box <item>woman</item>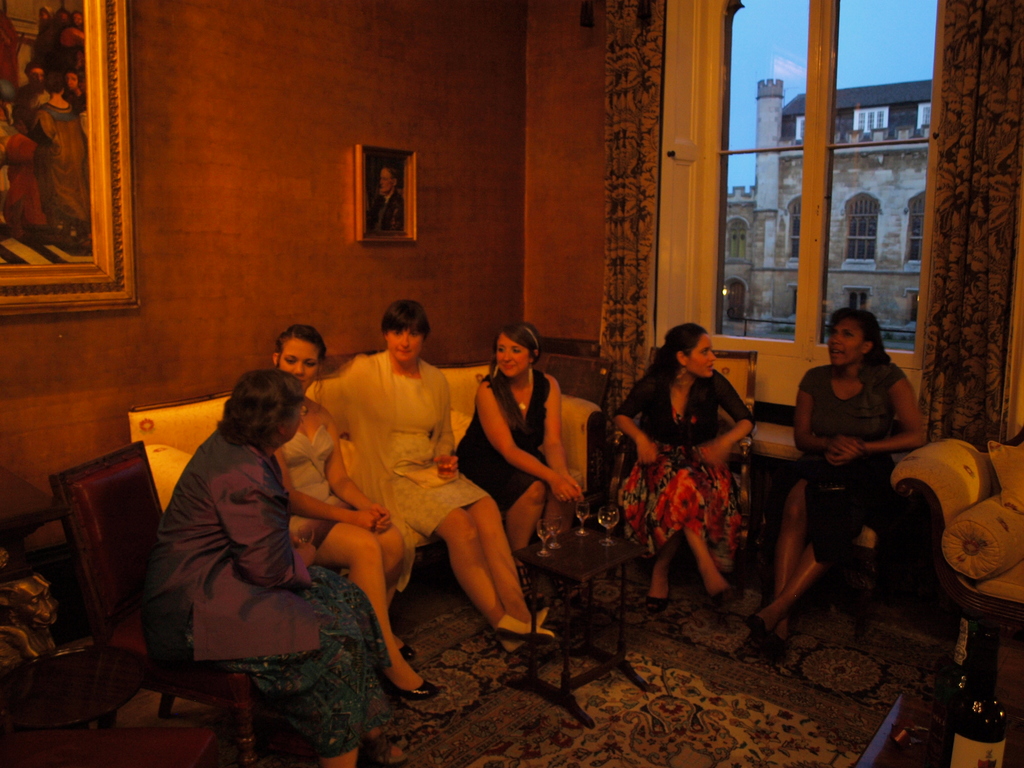
x1=605, y1=323, x2=764, y2=618
